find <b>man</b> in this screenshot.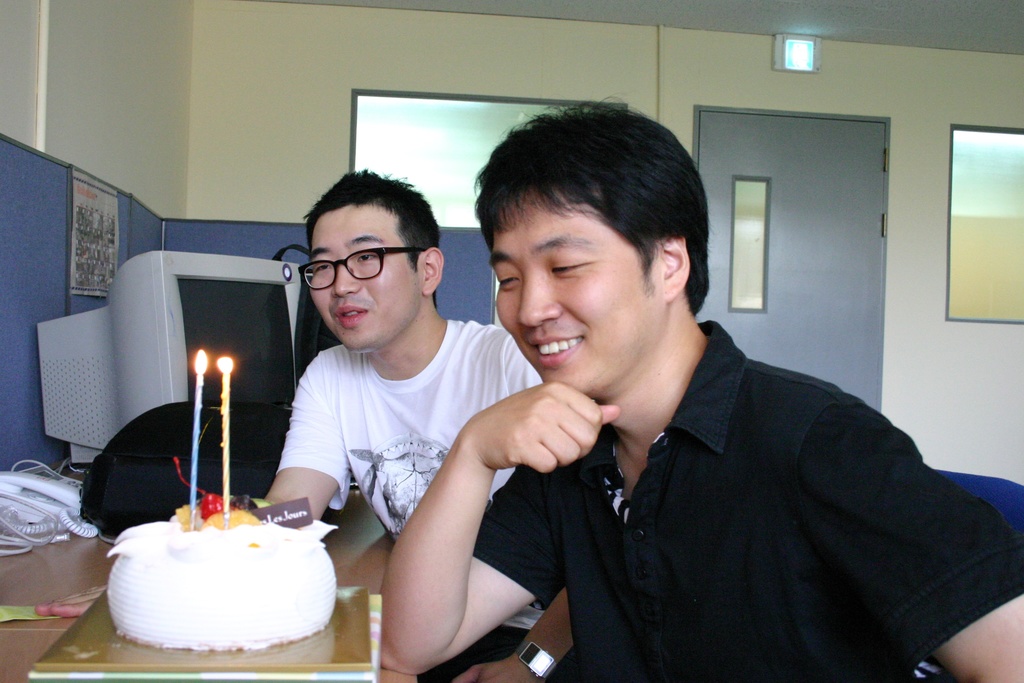
The bounding box for <b>man</b> is select_region(243, 169, 575, 682).
